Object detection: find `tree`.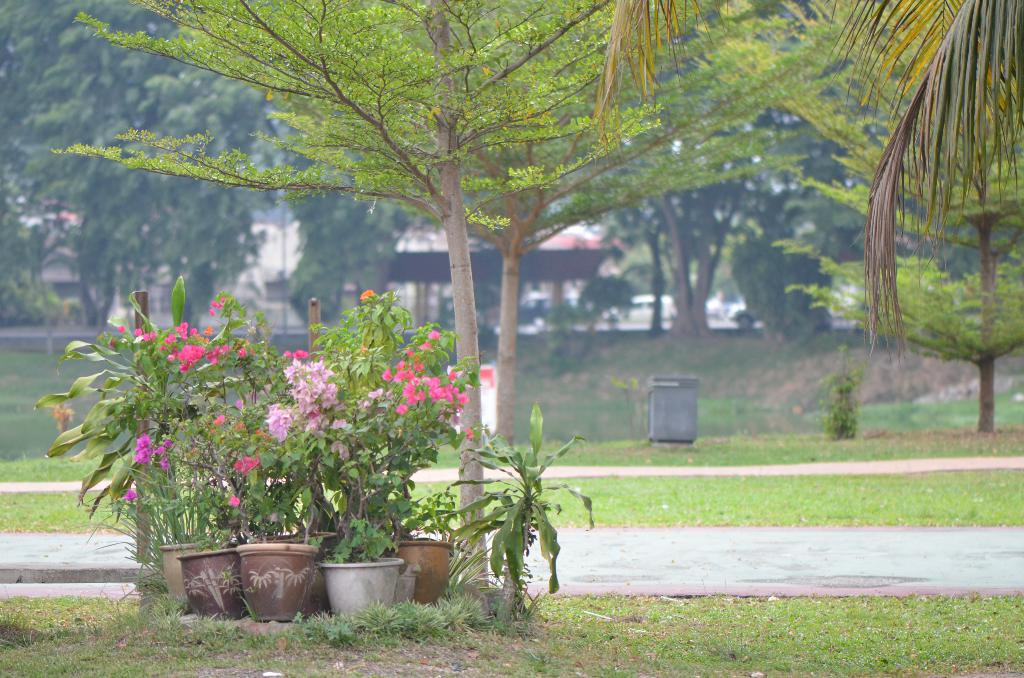
rect(44, 0, 865, 590).
